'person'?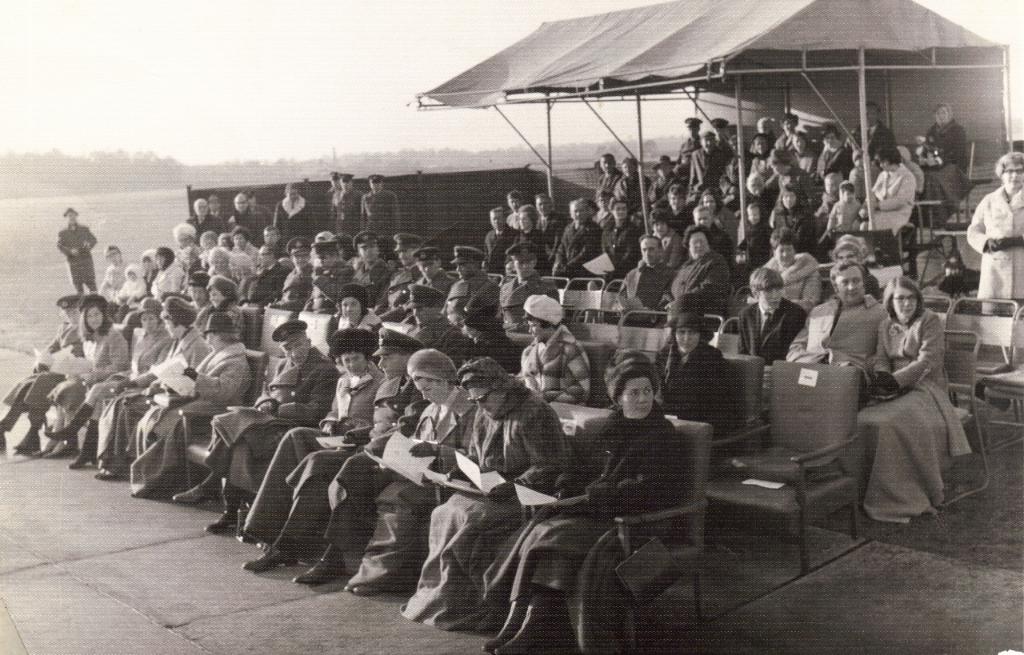
x1=958 y1=154 x2=1023 y2=349
